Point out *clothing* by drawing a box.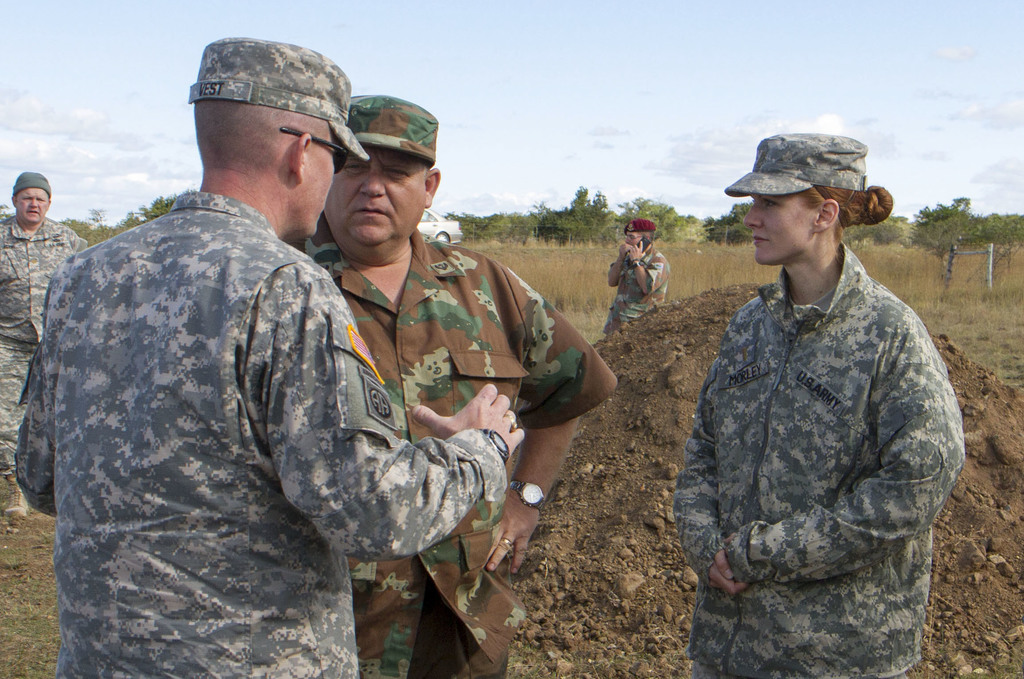
[0, 212, 90, 477].
